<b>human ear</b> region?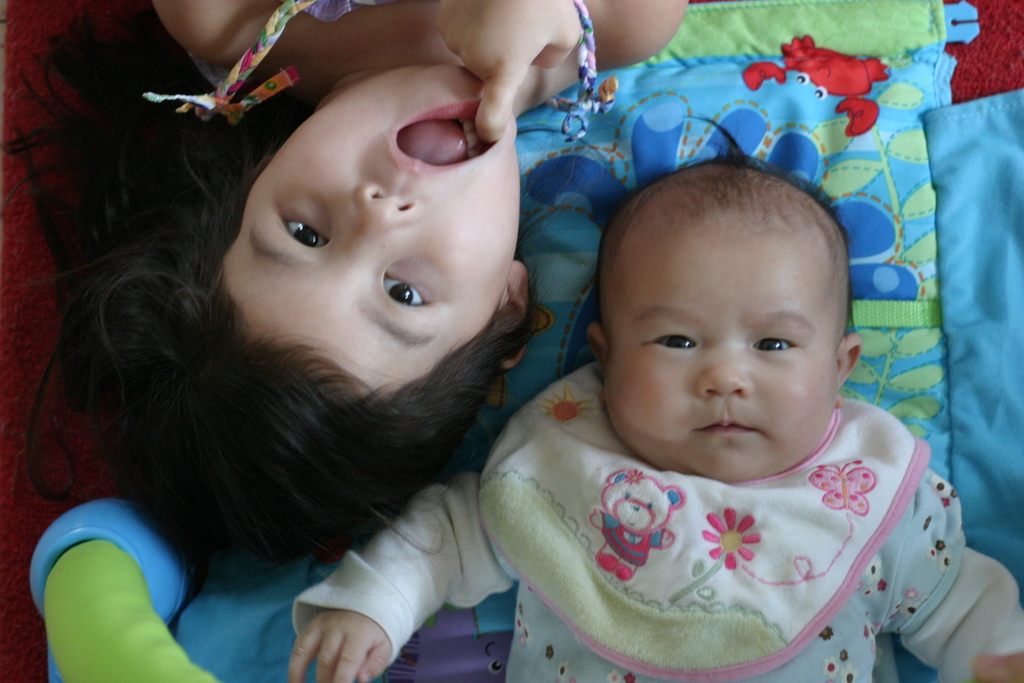
[left=492, top=258, right=528, bottom=366]
